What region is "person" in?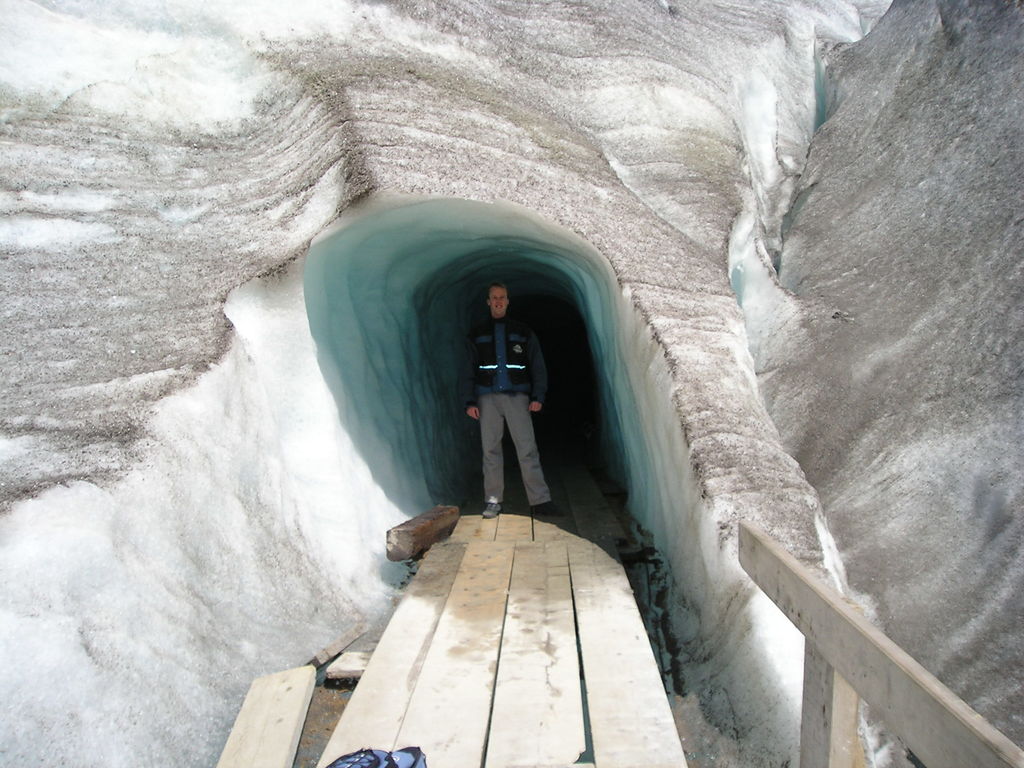
[x1=448, y1=278, x2=553, y2=550].
